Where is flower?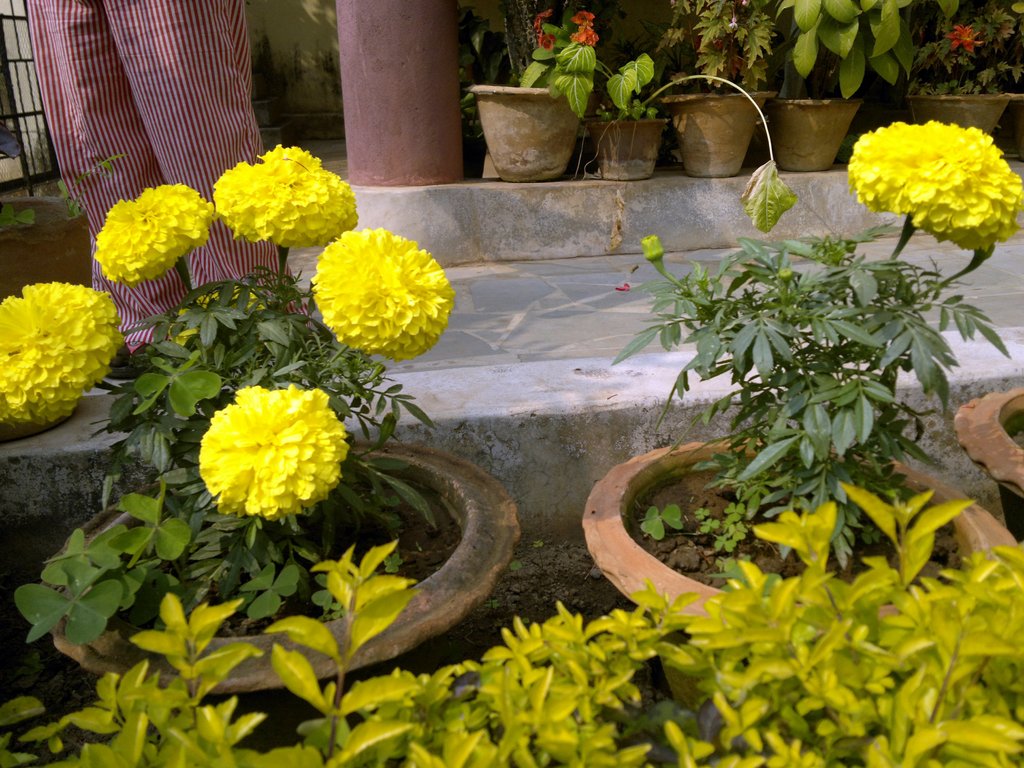
crop(570, 19, 598, 48).
